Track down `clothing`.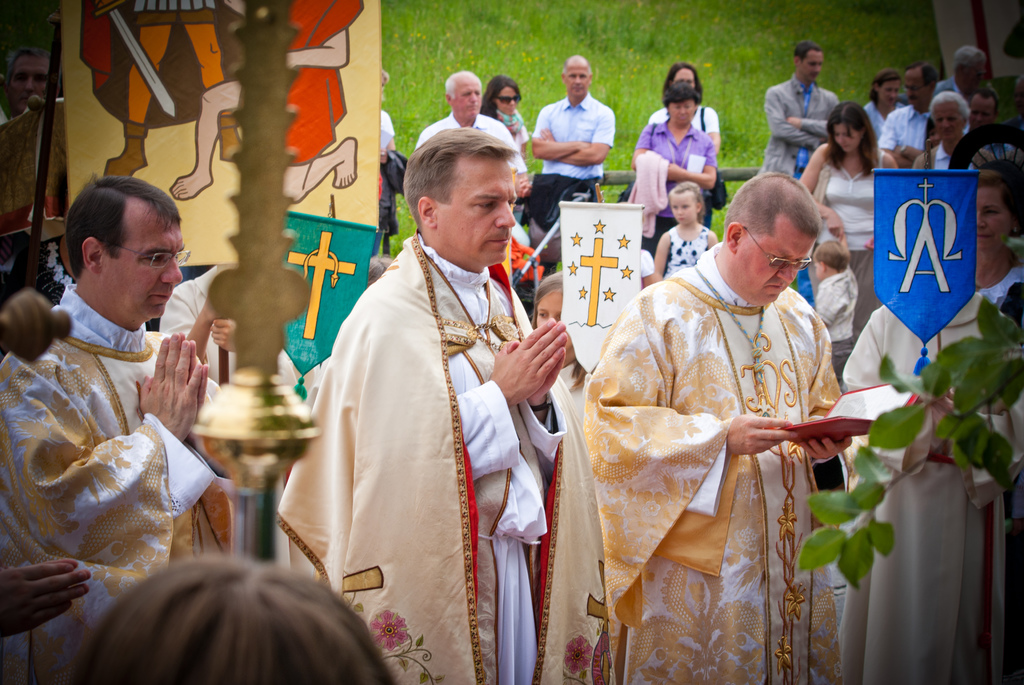
Tracked to box(762, 83, 845, 182).
